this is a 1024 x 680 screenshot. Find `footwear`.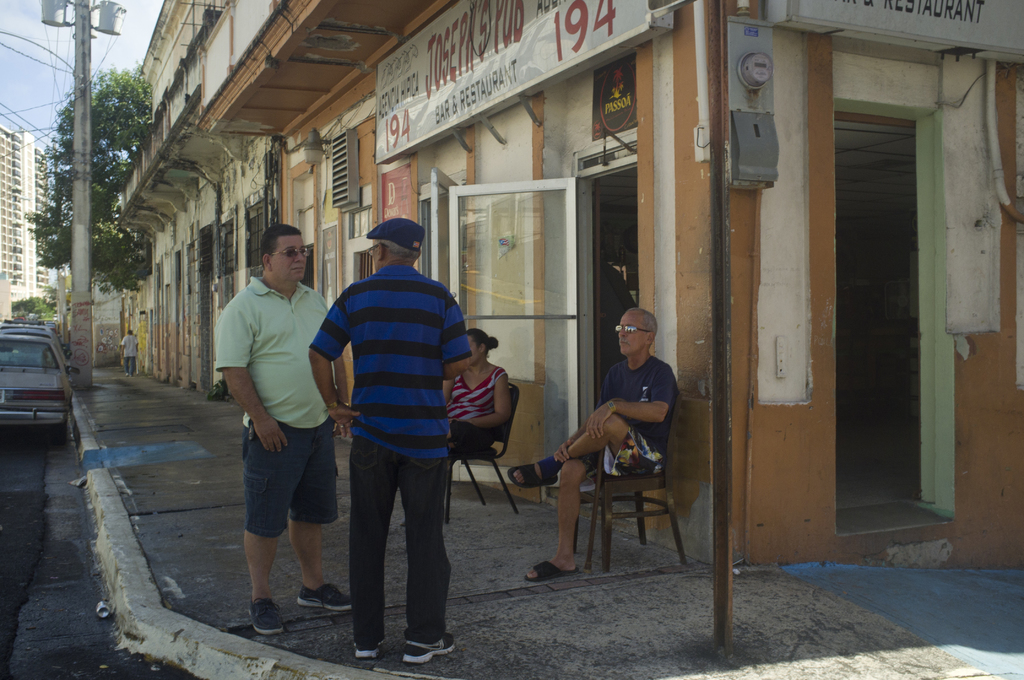
Bounding box: bbox=[246, 597, 293, 633].
